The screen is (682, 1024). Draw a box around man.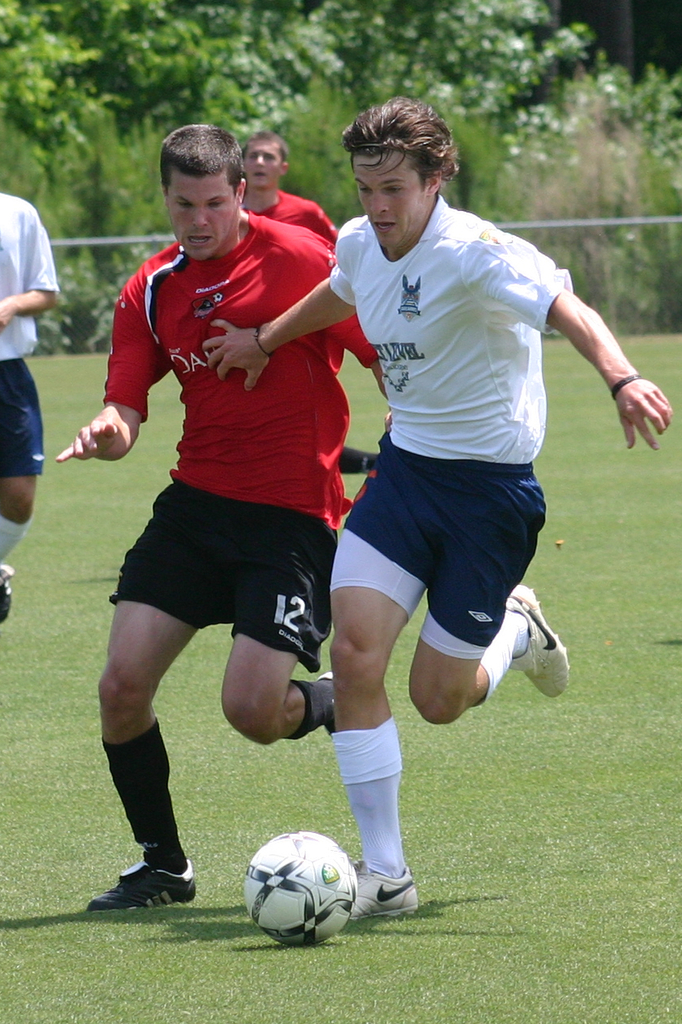
box=[206, 95, 672, 918].
